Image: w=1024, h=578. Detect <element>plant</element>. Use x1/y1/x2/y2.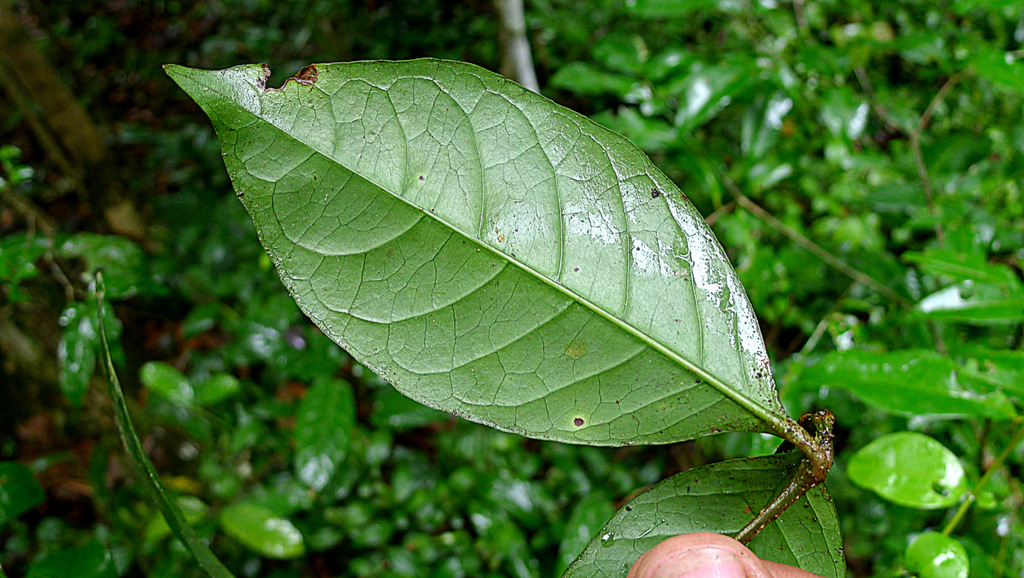
19/0/130/97.
